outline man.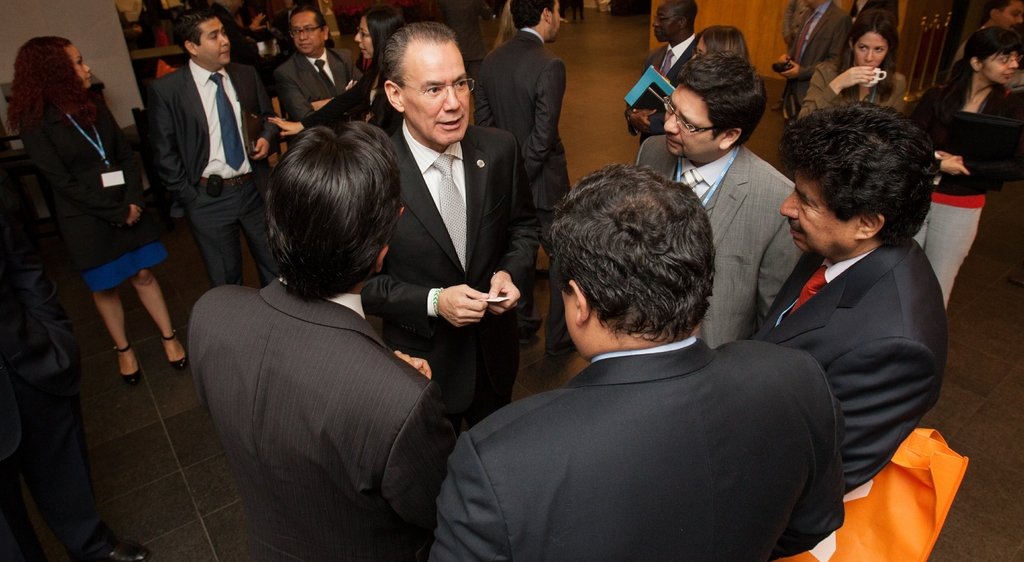
Outline: BBox(356, 19, 543, 430).
